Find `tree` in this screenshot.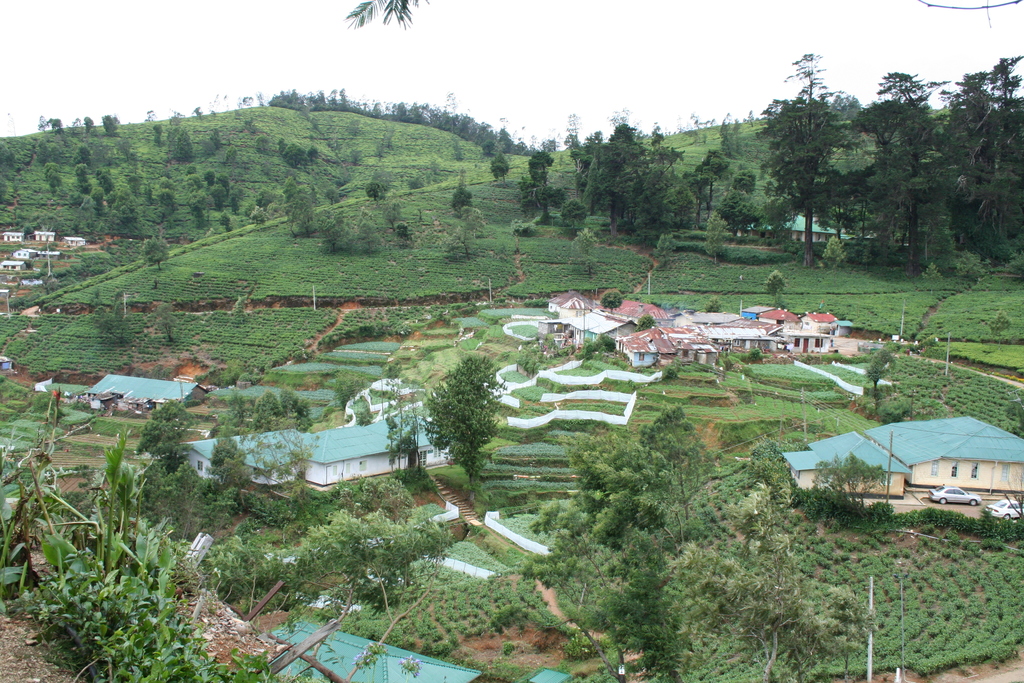
The bounding box for `tree` is {"left": 600, "top": 293, "right": 625, "bottom": 310}.
